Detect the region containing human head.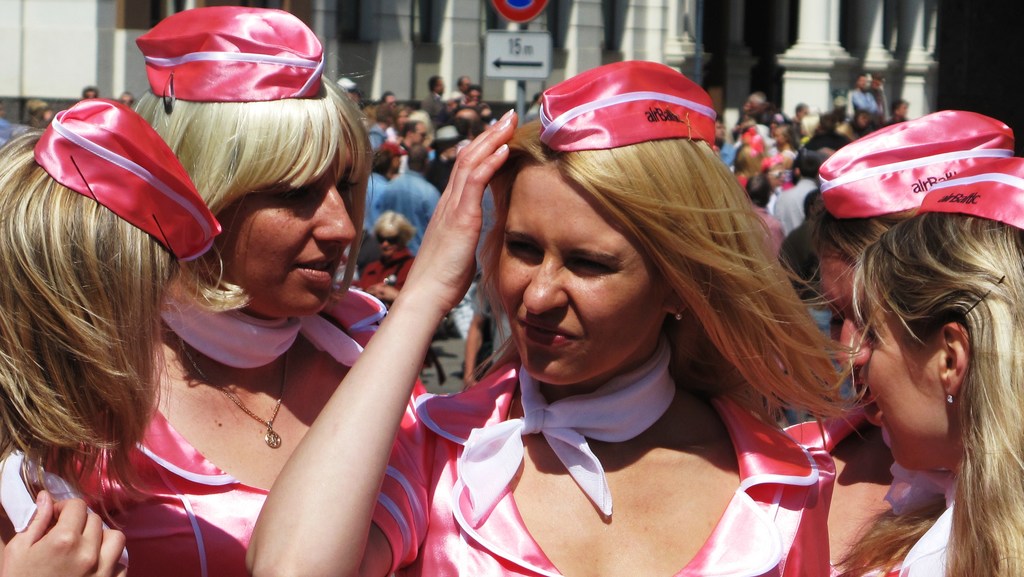
[0, 129, 190, 403].
